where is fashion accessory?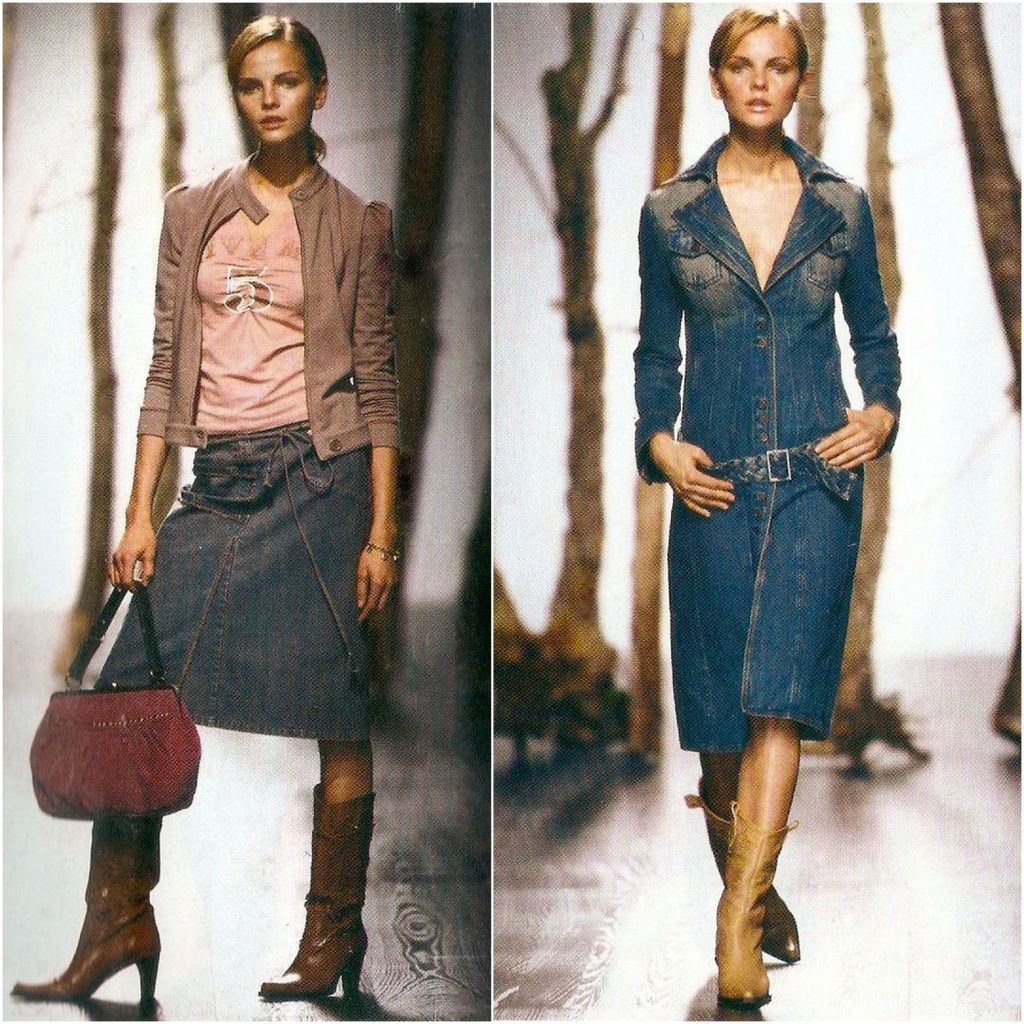
box=[14, 820, 165, 1010].
